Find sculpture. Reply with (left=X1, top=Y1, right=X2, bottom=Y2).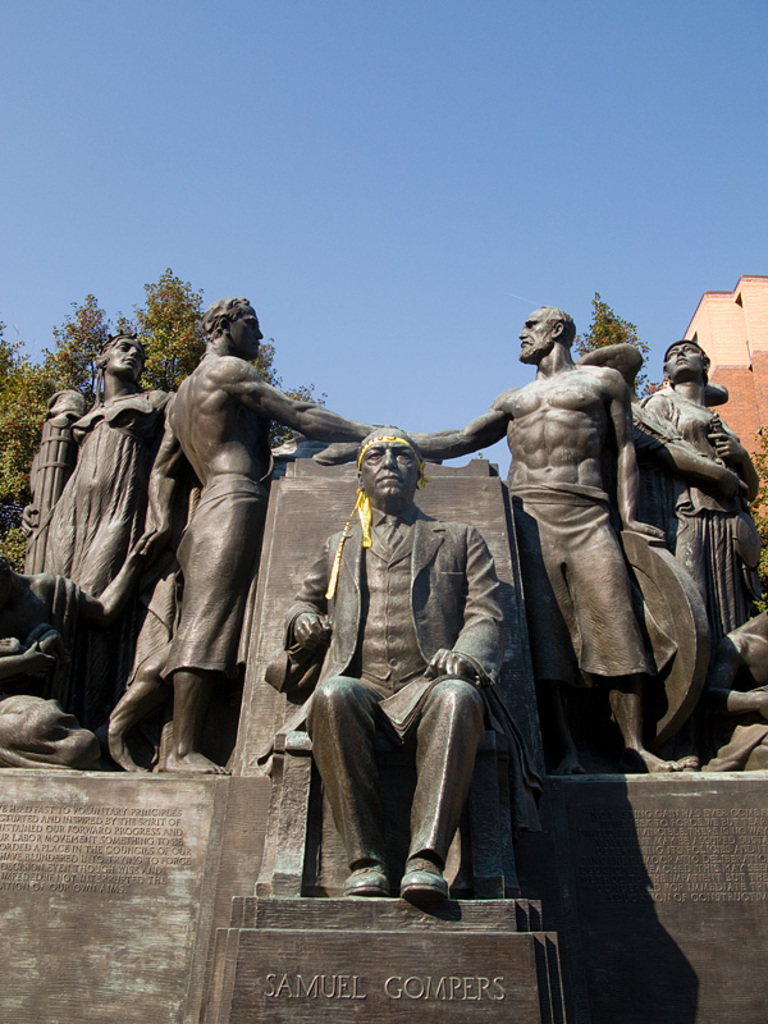
(left=274, top=425, right=515, bottom=900).
